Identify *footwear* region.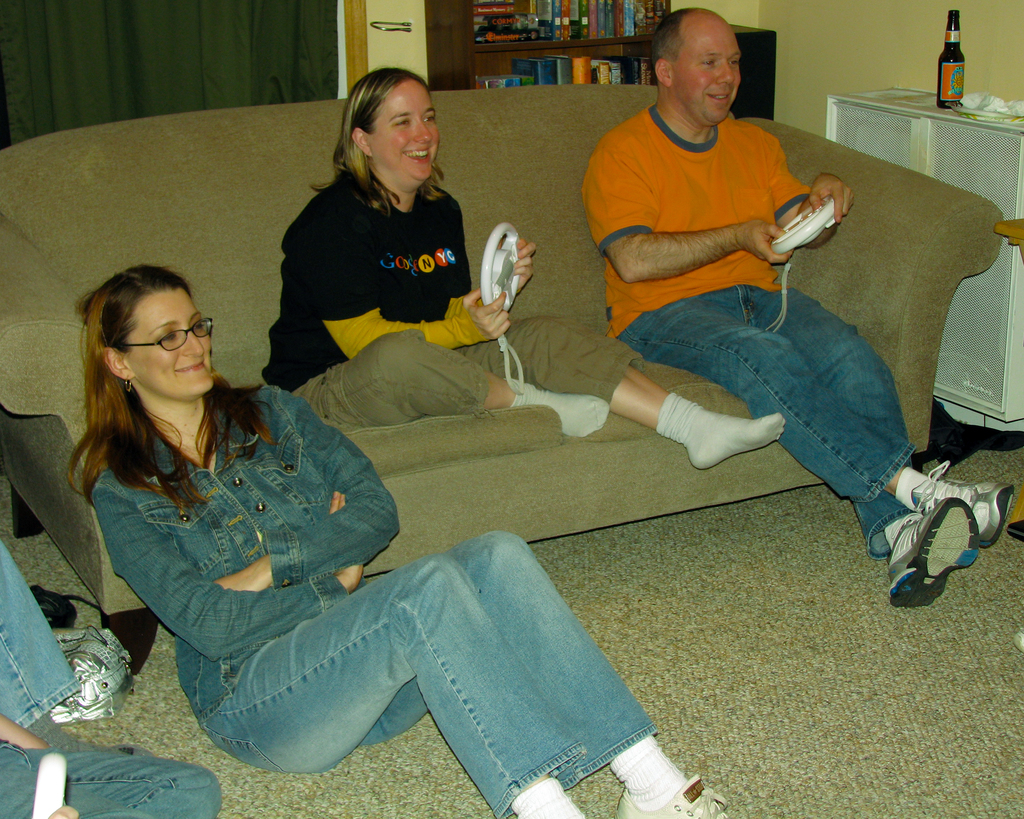
Region: x1=911 y1=478 x2=1015 y2=553.
